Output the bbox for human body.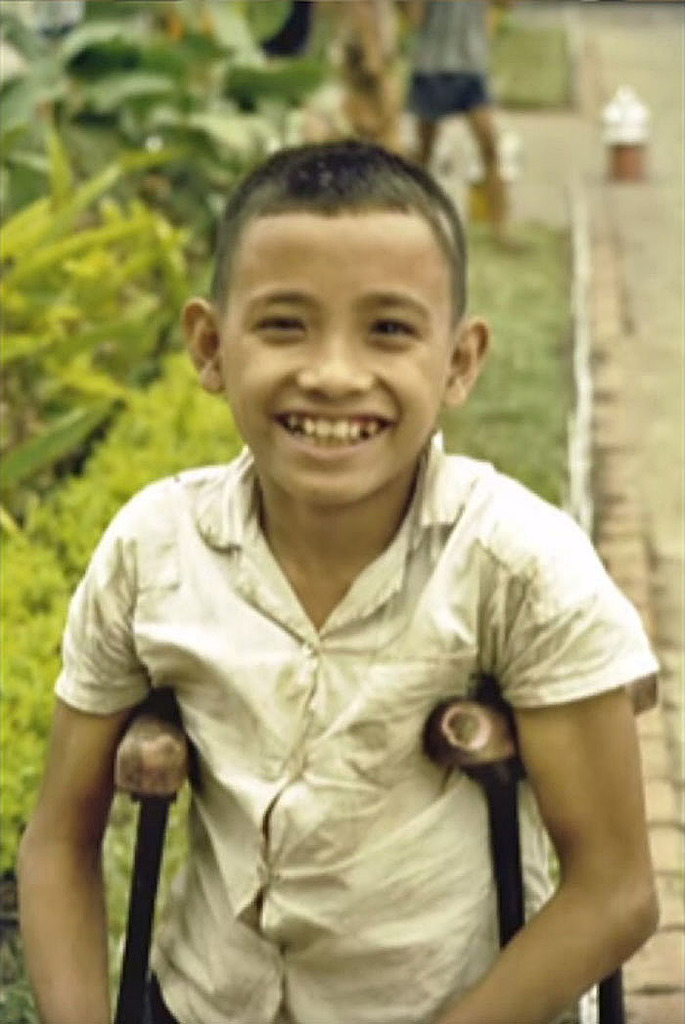
left=14, top=132, right=660, bottom=1023.
